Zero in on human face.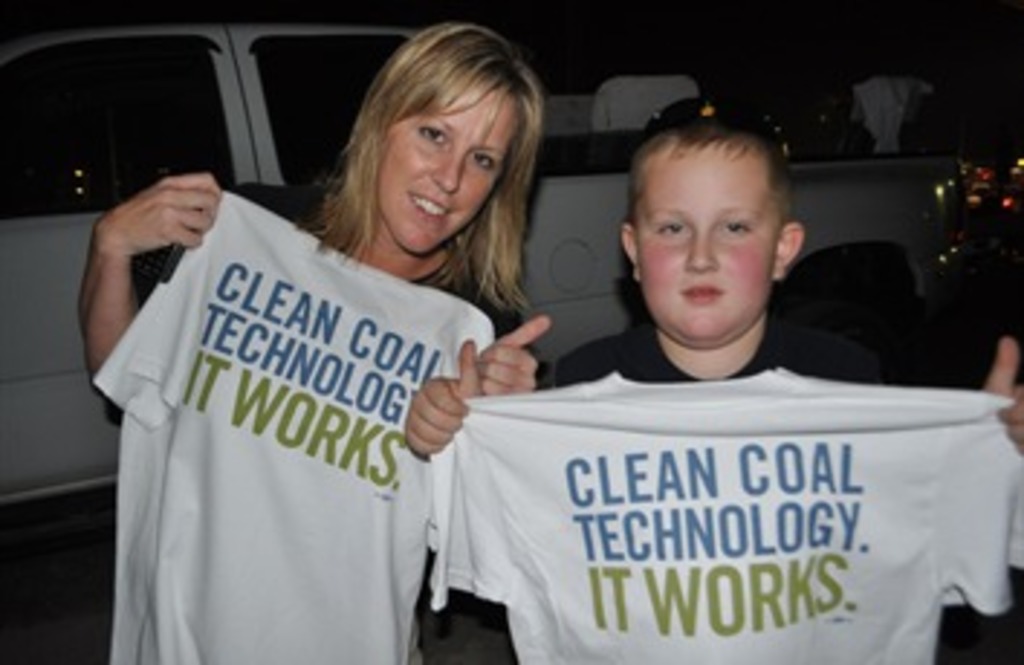
Zeroed in: <bbox>373, 87, 515, 257</bbox>.
